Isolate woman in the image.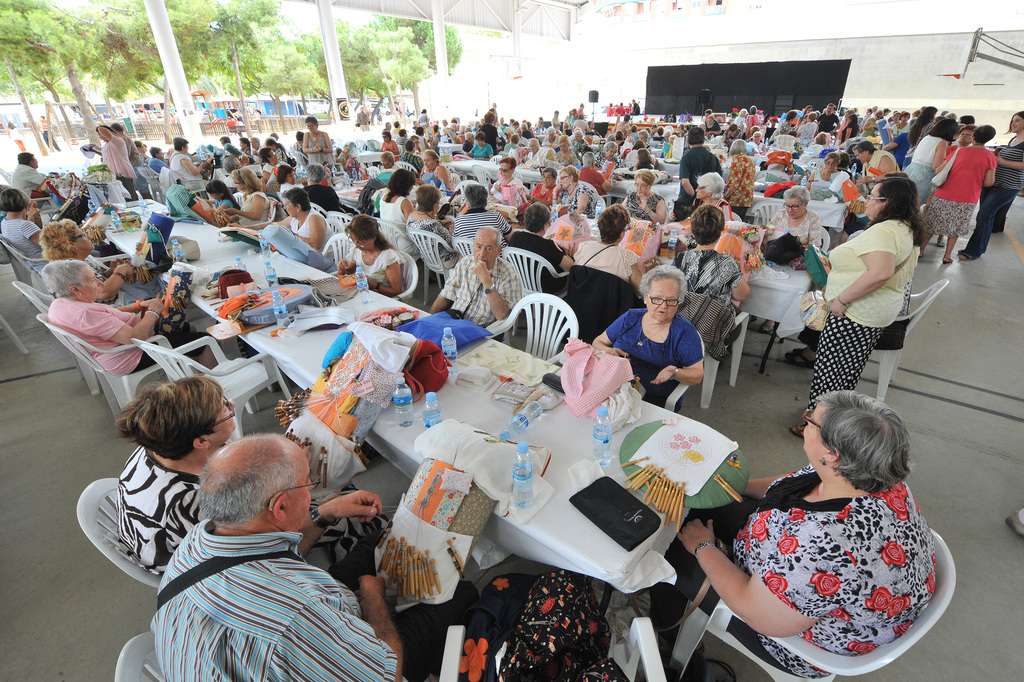
Isolated region: (x1=853, y1=144, x2=908, y2=198).
